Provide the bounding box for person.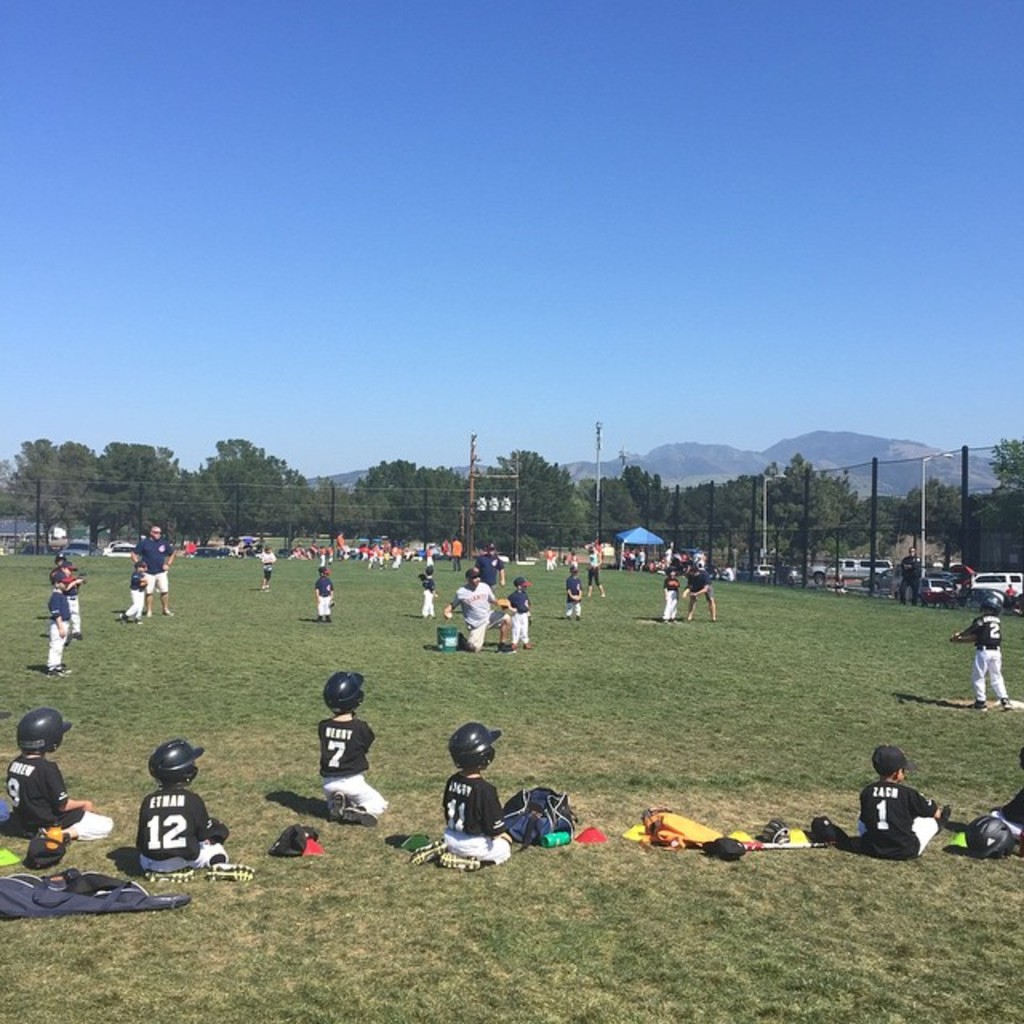
locate(586, 542, 610, 595).
